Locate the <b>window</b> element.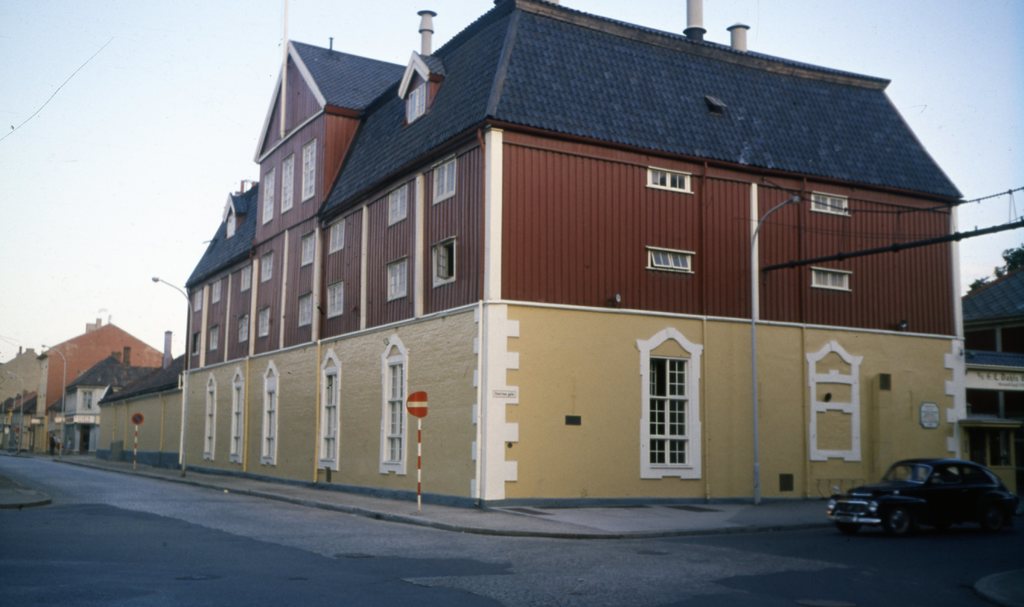
Element bbox: locate(236, 314, 256, 342).
